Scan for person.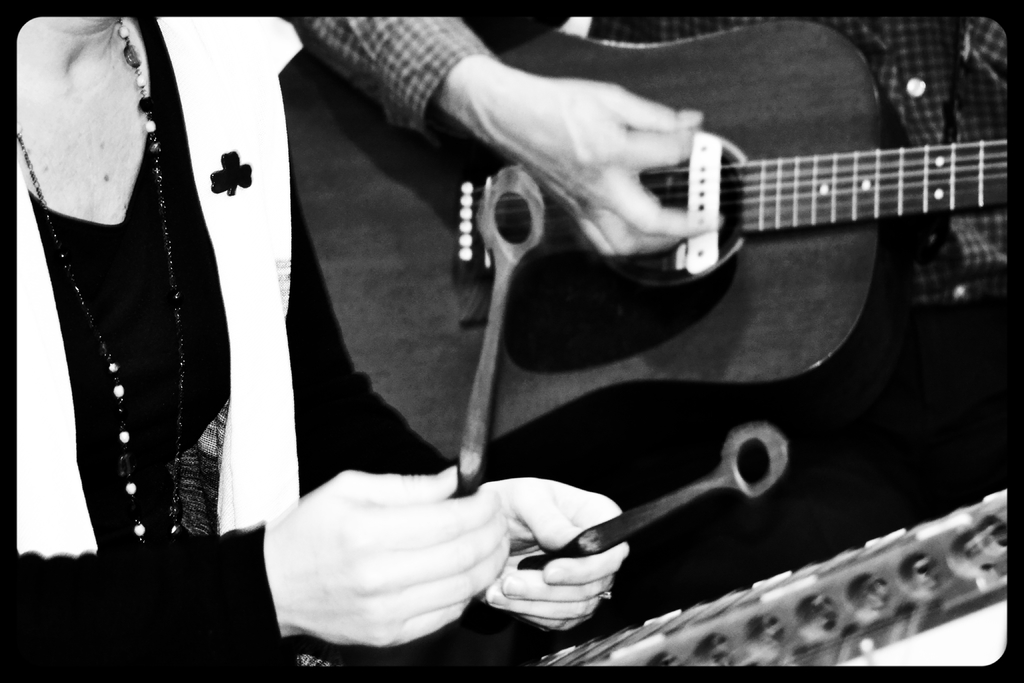
Scan result: bbox(292, 12, 1019, 603).
